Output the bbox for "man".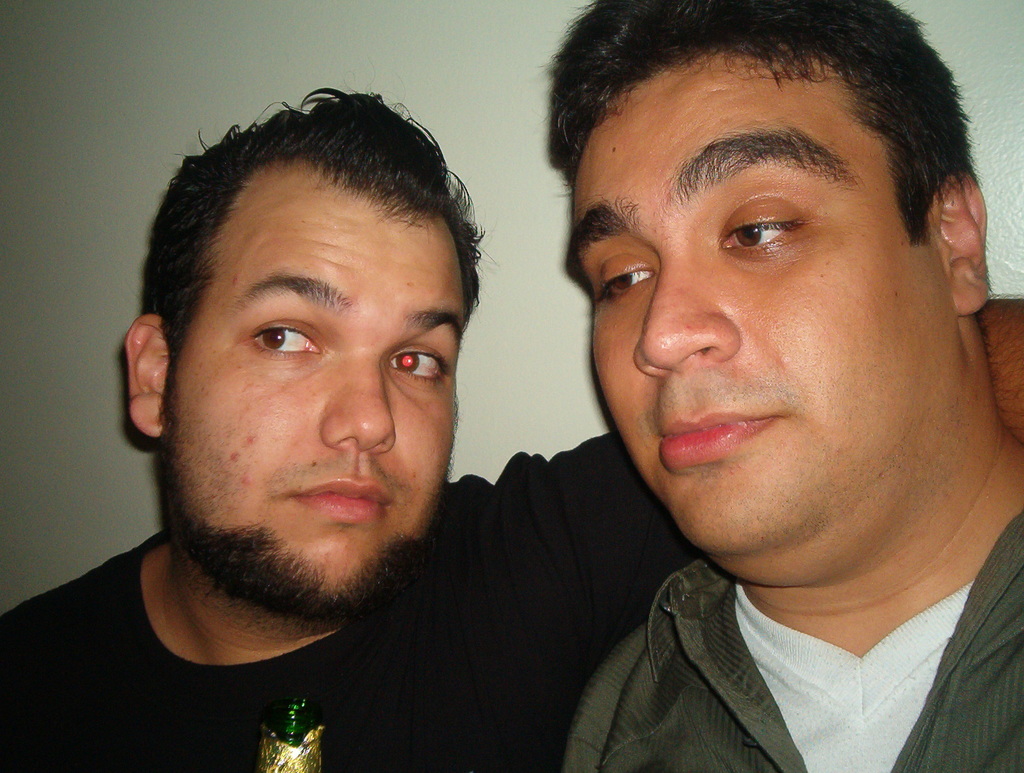
0:76:1023:772.
